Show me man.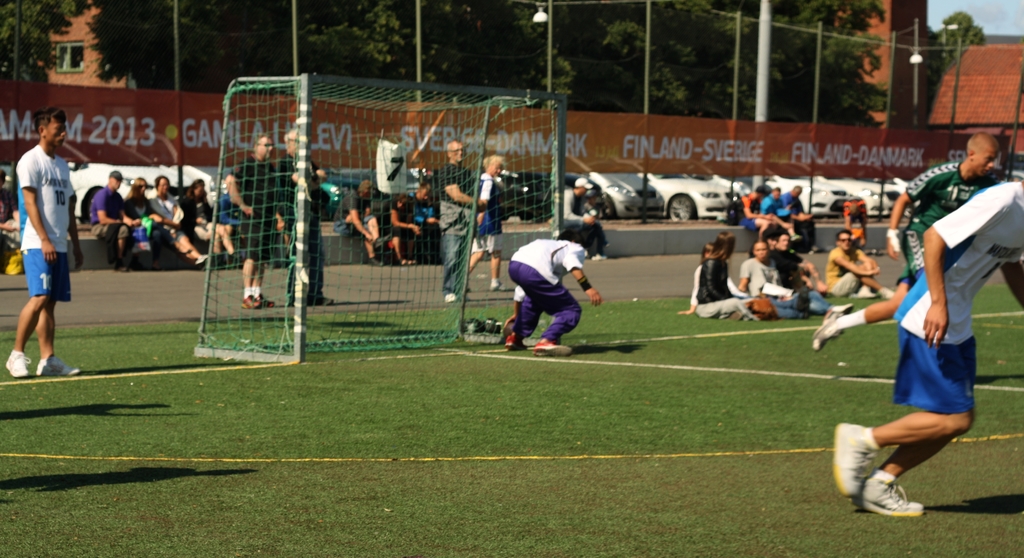
man is here: <region>332, 182, 383, 268</region>.
